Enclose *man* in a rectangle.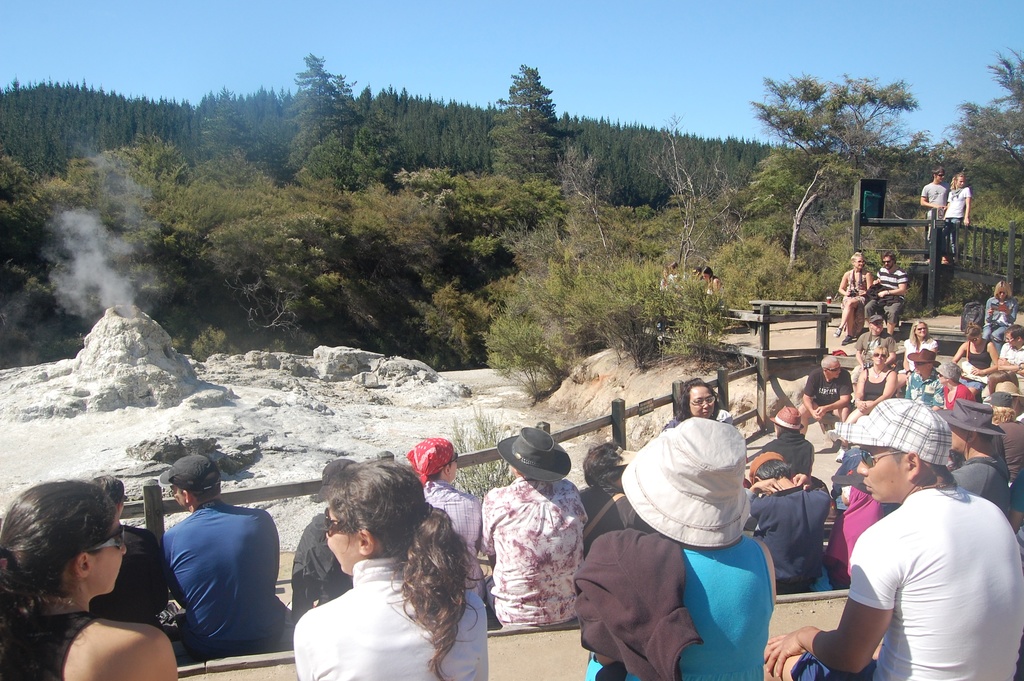
bbox=(898, 348, 942, 410).
